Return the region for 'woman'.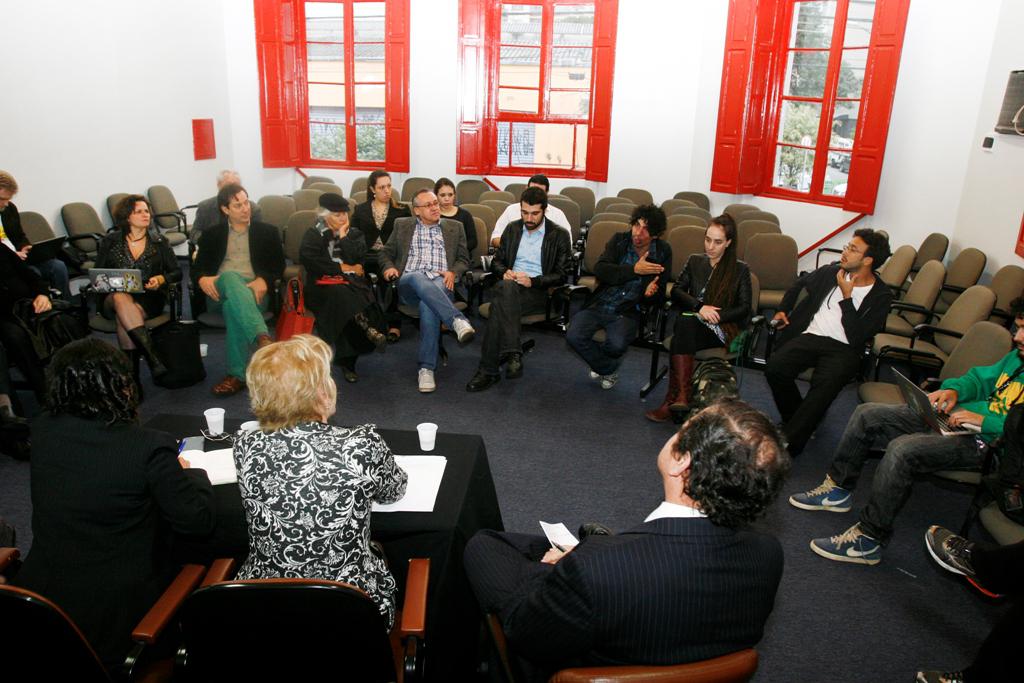
locate(431, 176, 479, 265).
